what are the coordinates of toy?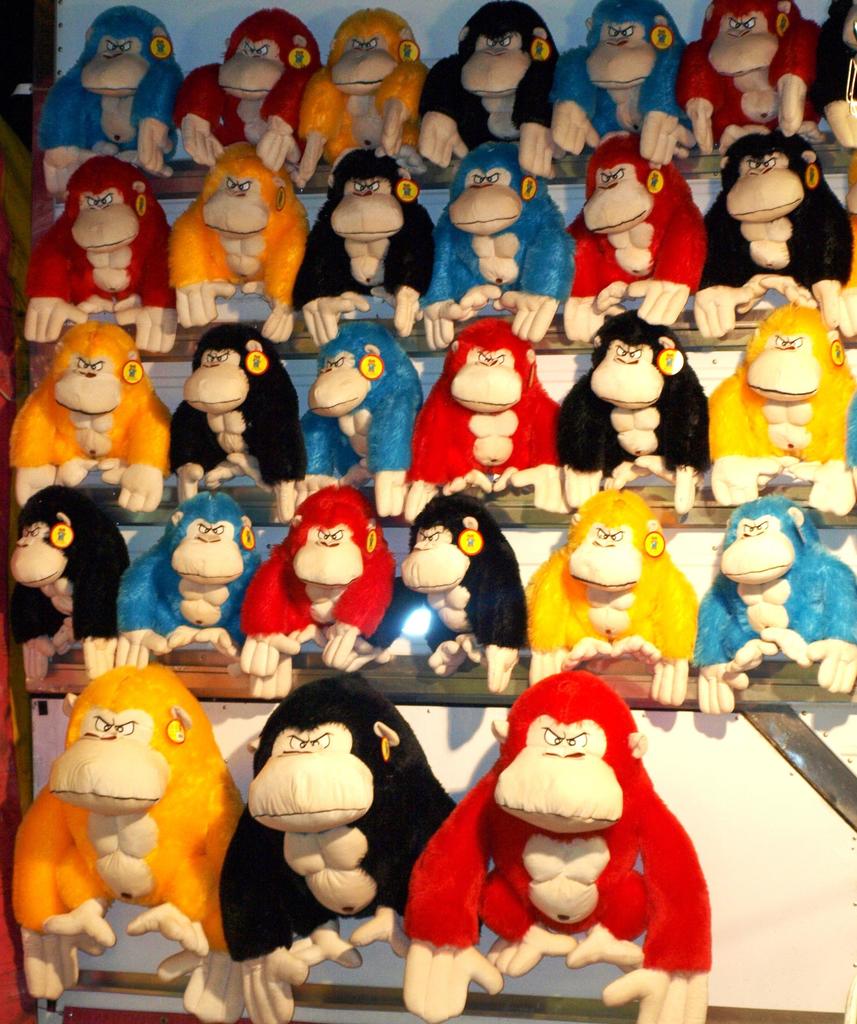
24 156 181 354.
